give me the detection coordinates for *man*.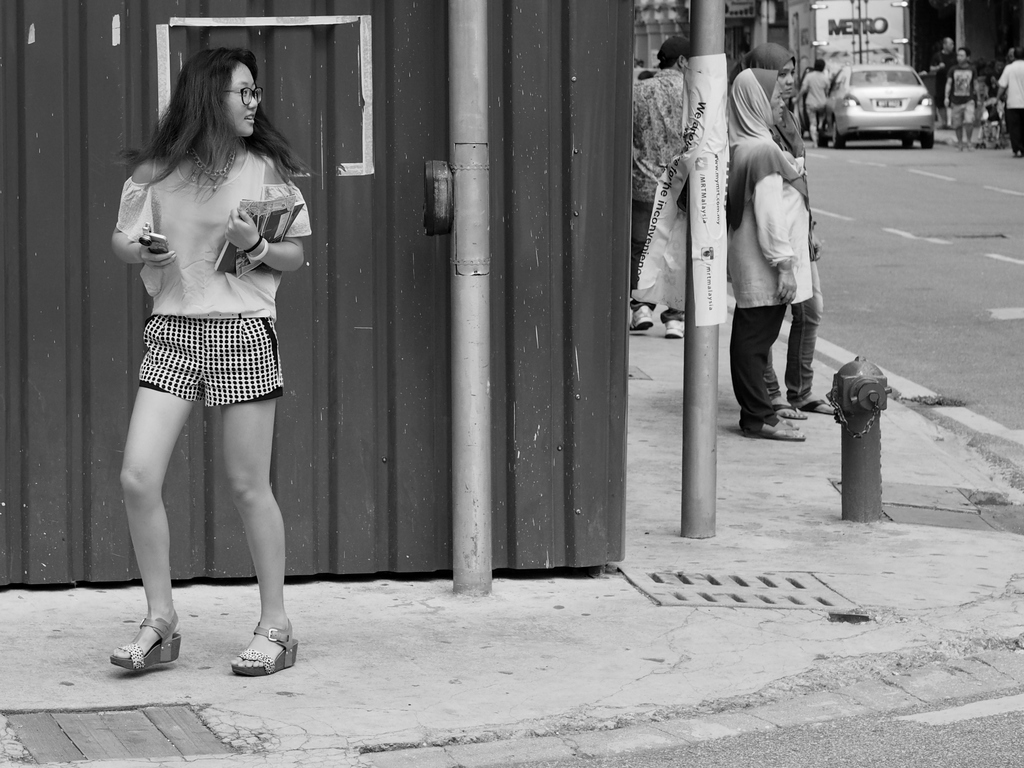
x1=995 y1=44 x2=1023 y2=160.
